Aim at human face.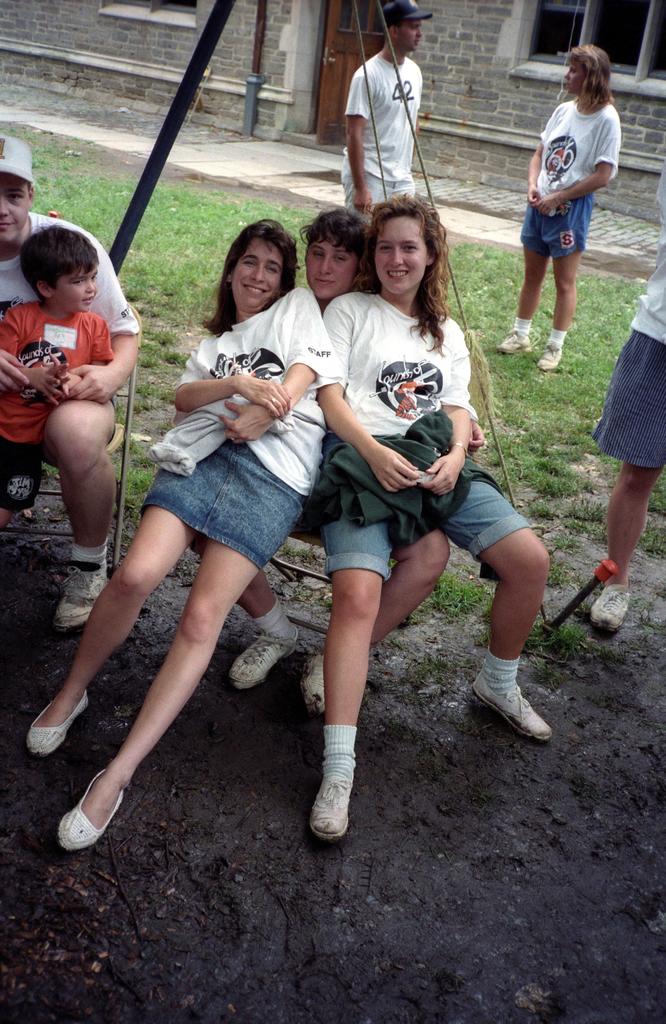
Aimed at bbox=(57, 267, 99, 310).
